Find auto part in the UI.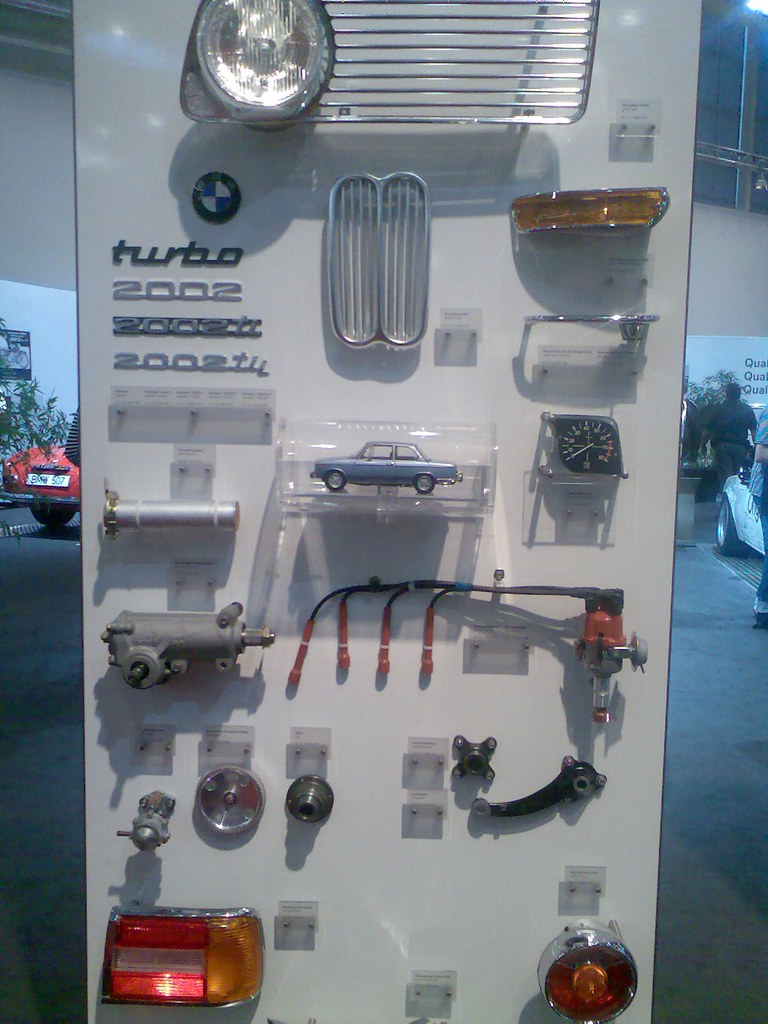
UI element at [left=288, top=584, right=652, bottom=727].
